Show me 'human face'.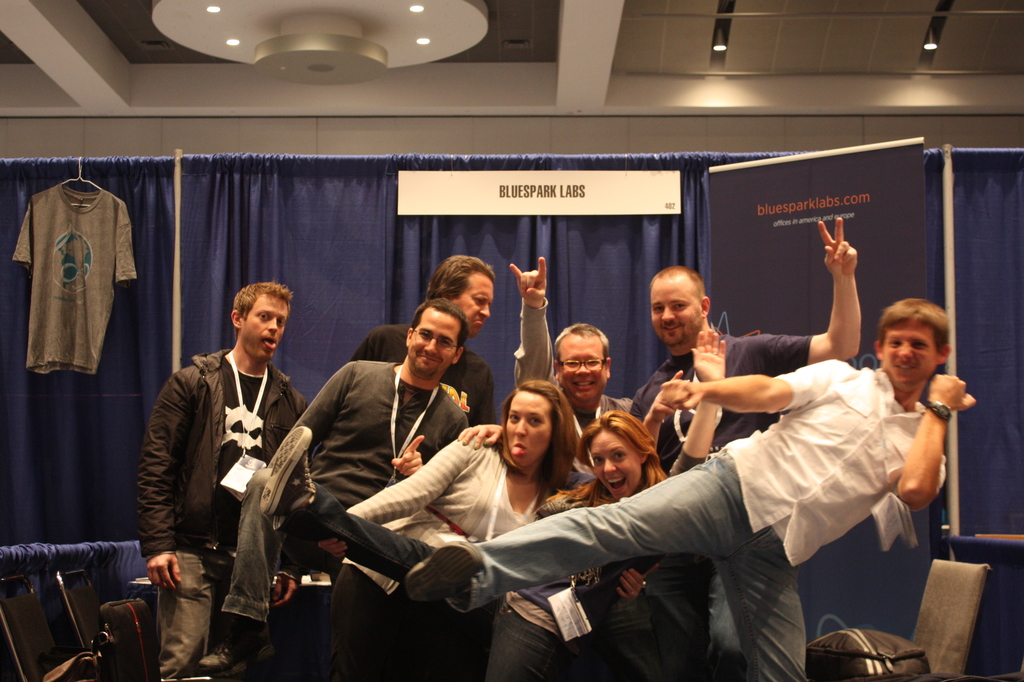
'human face' is here: rect(409, 307, 461, 375).
